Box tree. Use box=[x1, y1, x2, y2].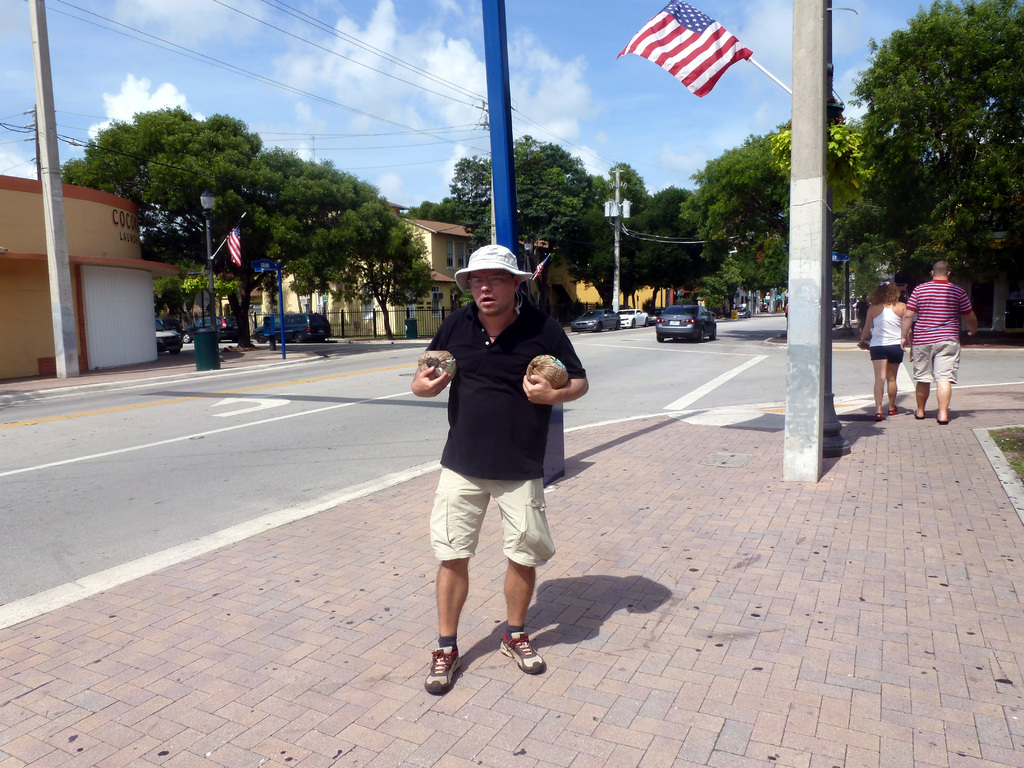
box=[292, 166, 440, 349].
